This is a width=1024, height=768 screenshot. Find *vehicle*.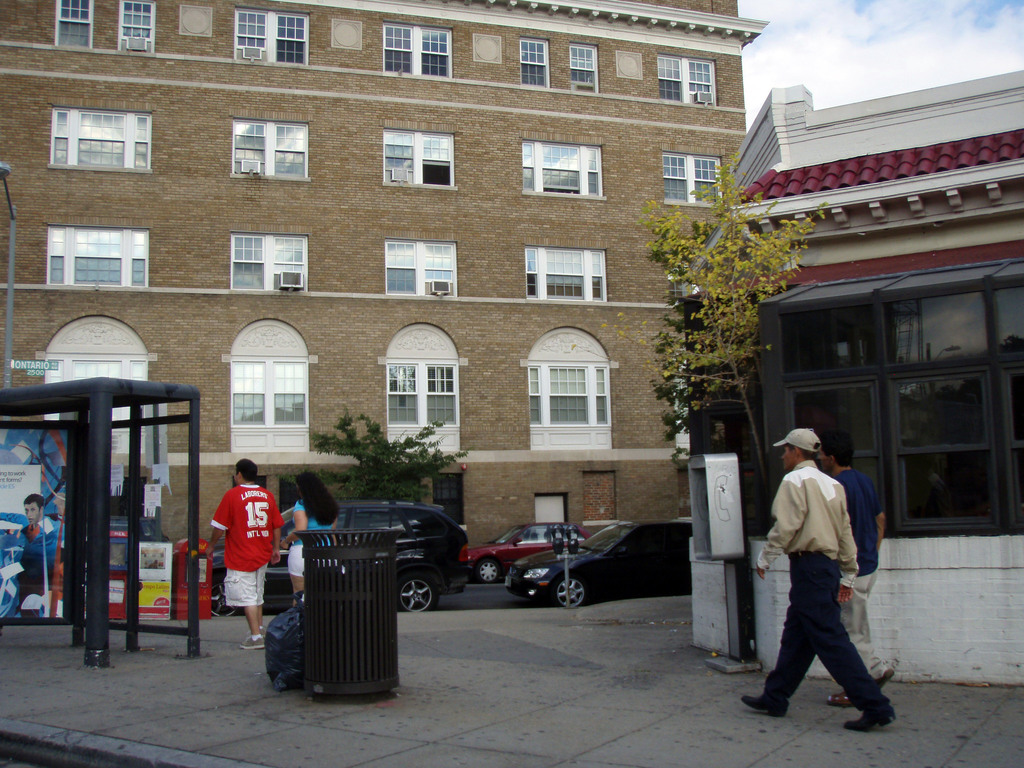
Bounding box: BBox(504, 518, 700, 609).
